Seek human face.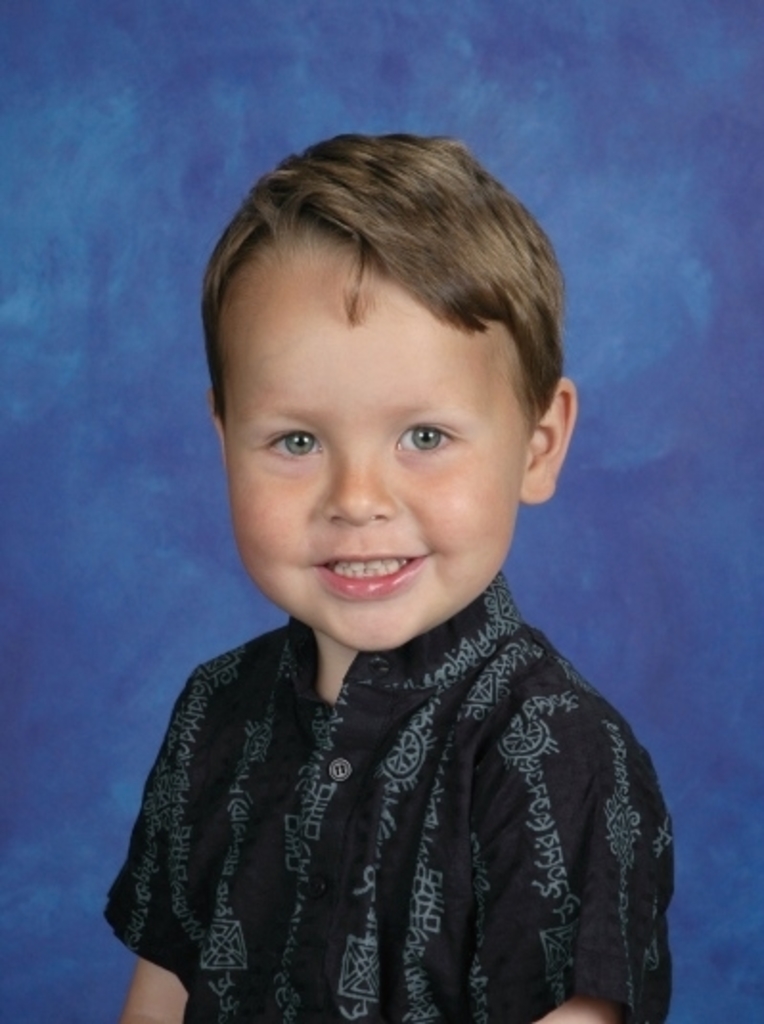
209, 230, 546, 641.
